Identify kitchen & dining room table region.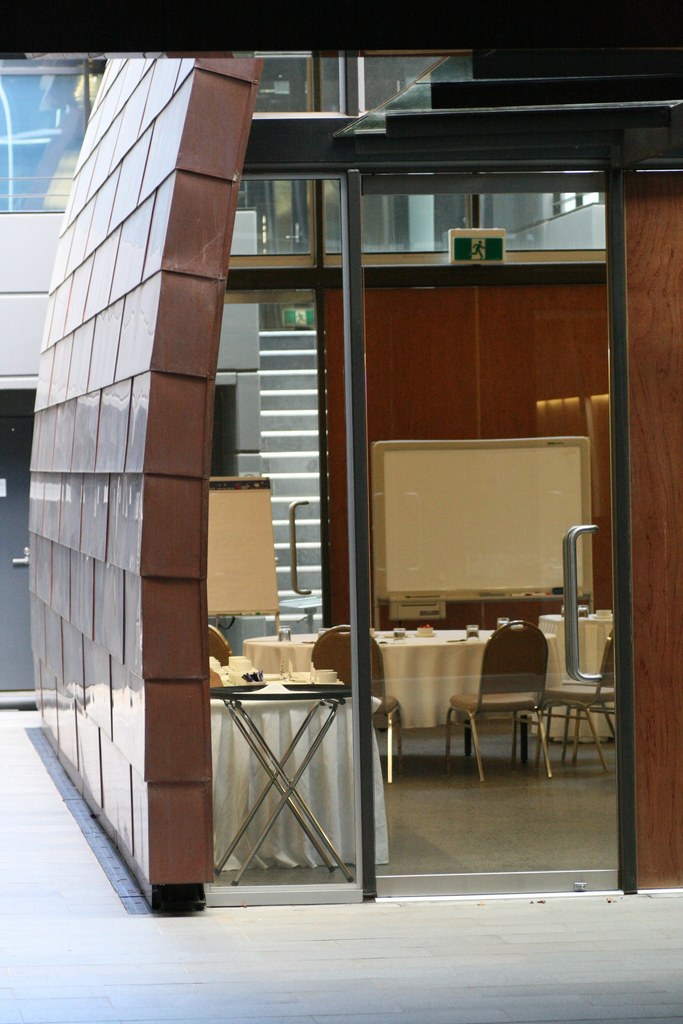
Region: crop(239, 623, 564, 771).
